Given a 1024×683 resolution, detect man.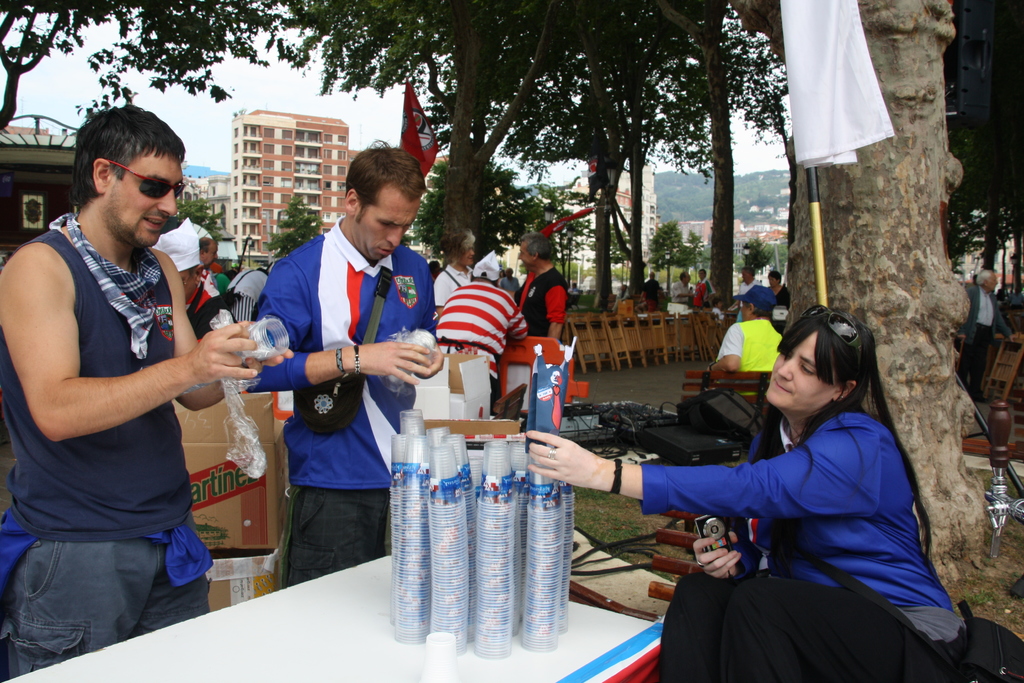
region(692, 269, 715, 309).
